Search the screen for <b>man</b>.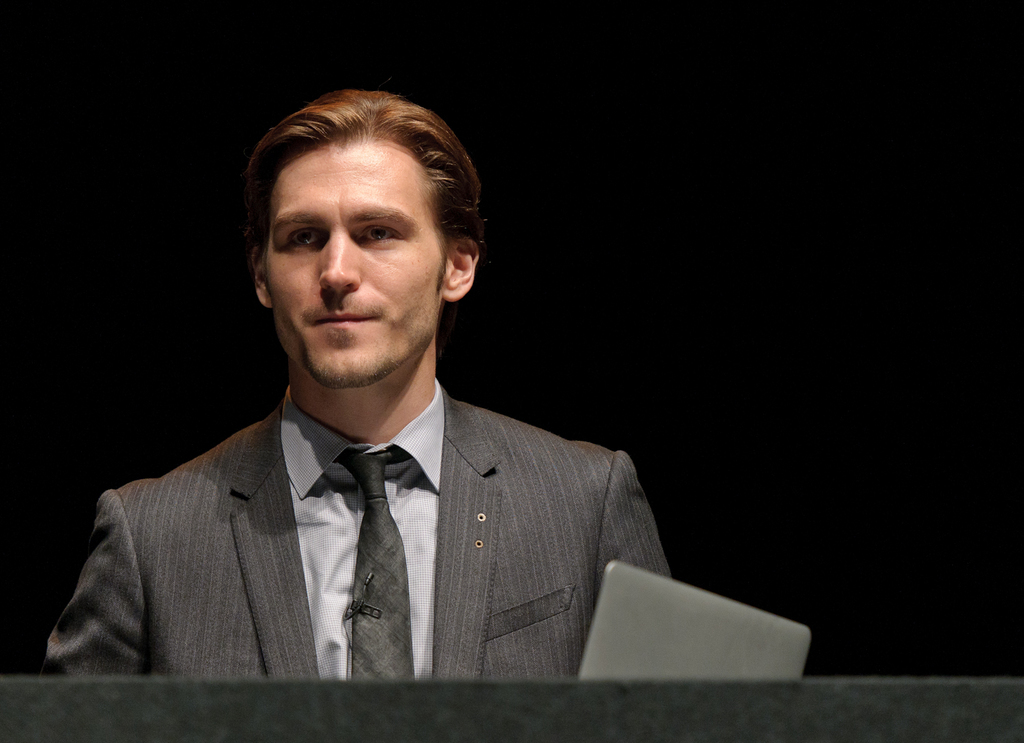
Found at Rect(55, 104, 694, 717).
